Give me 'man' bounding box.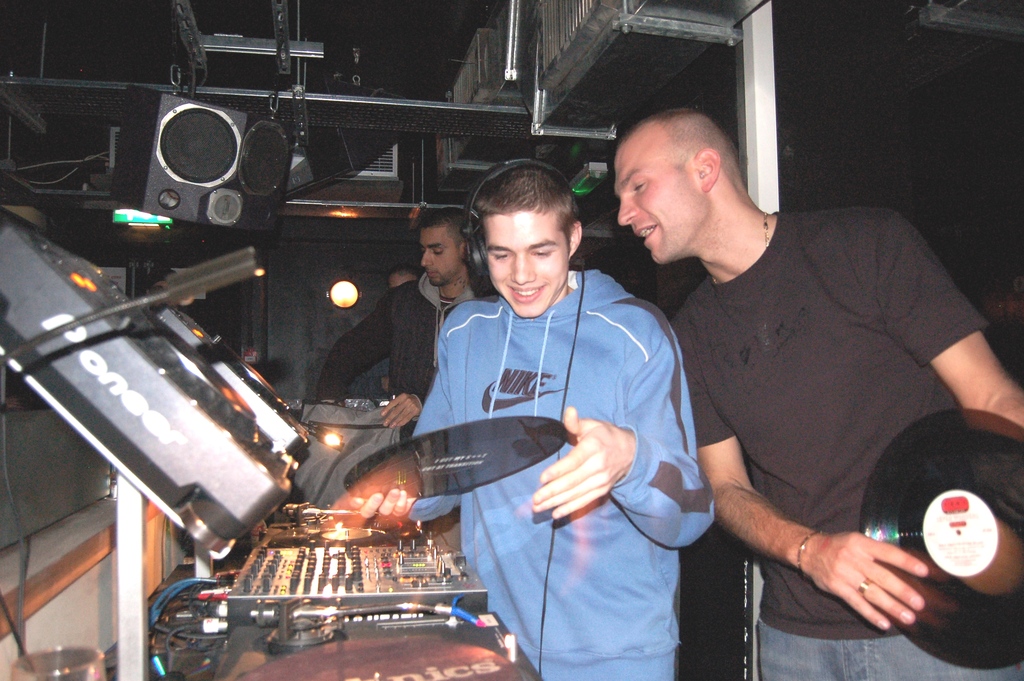
crop(317, 201, 476, 492).
